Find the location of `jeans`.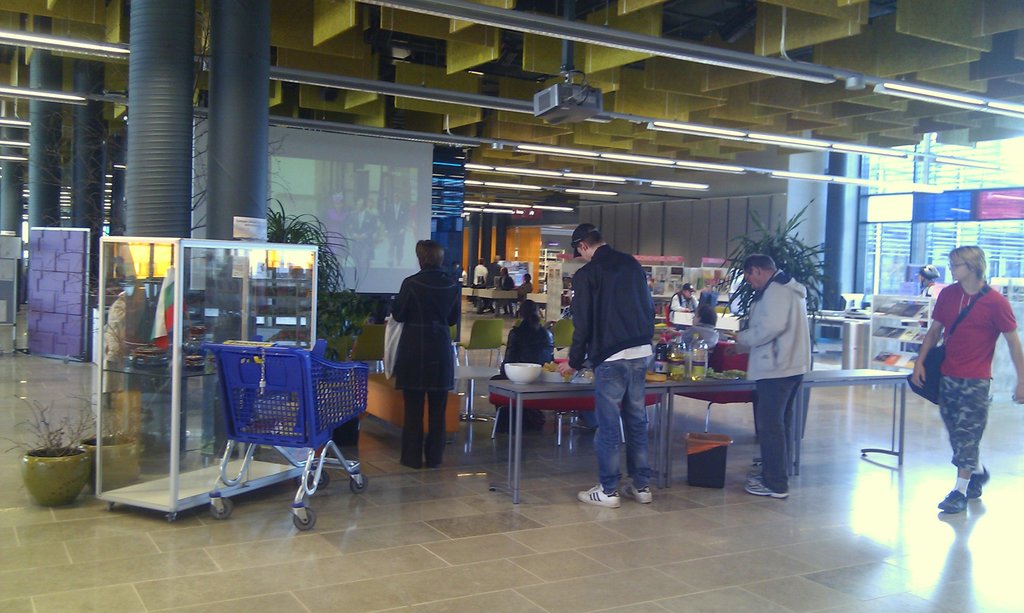
Location: x1=932, y1=386, x2=1008, y2=485.
